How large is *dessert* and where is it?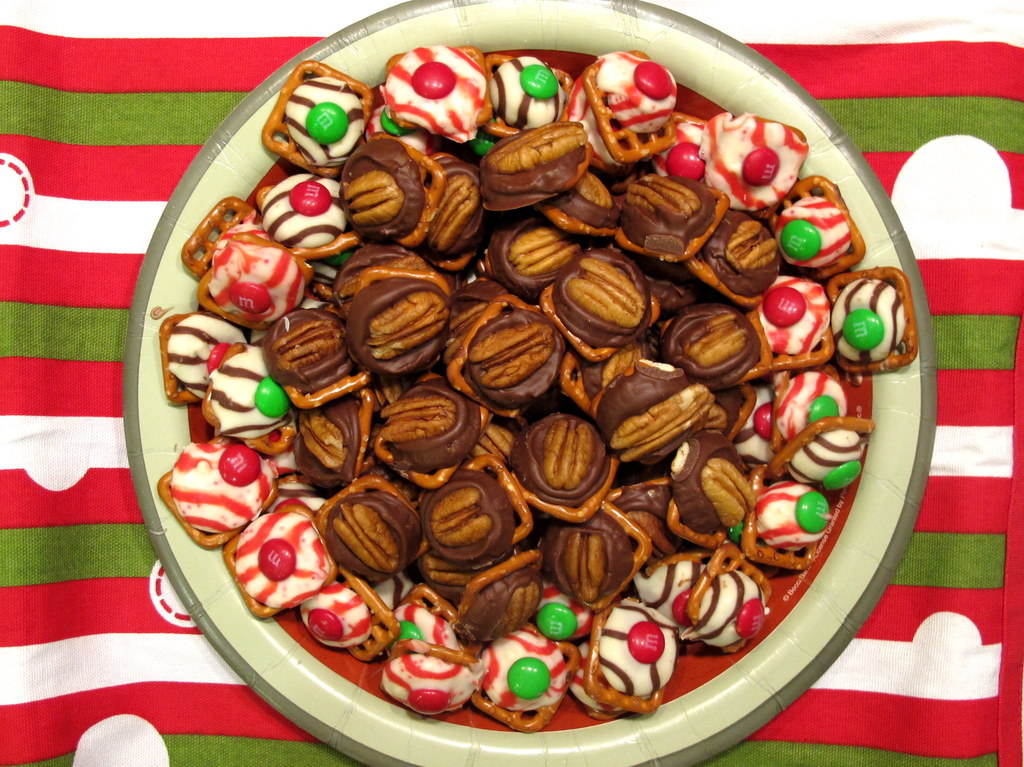
Bounding box: <box>473,119,588,208</box>.
